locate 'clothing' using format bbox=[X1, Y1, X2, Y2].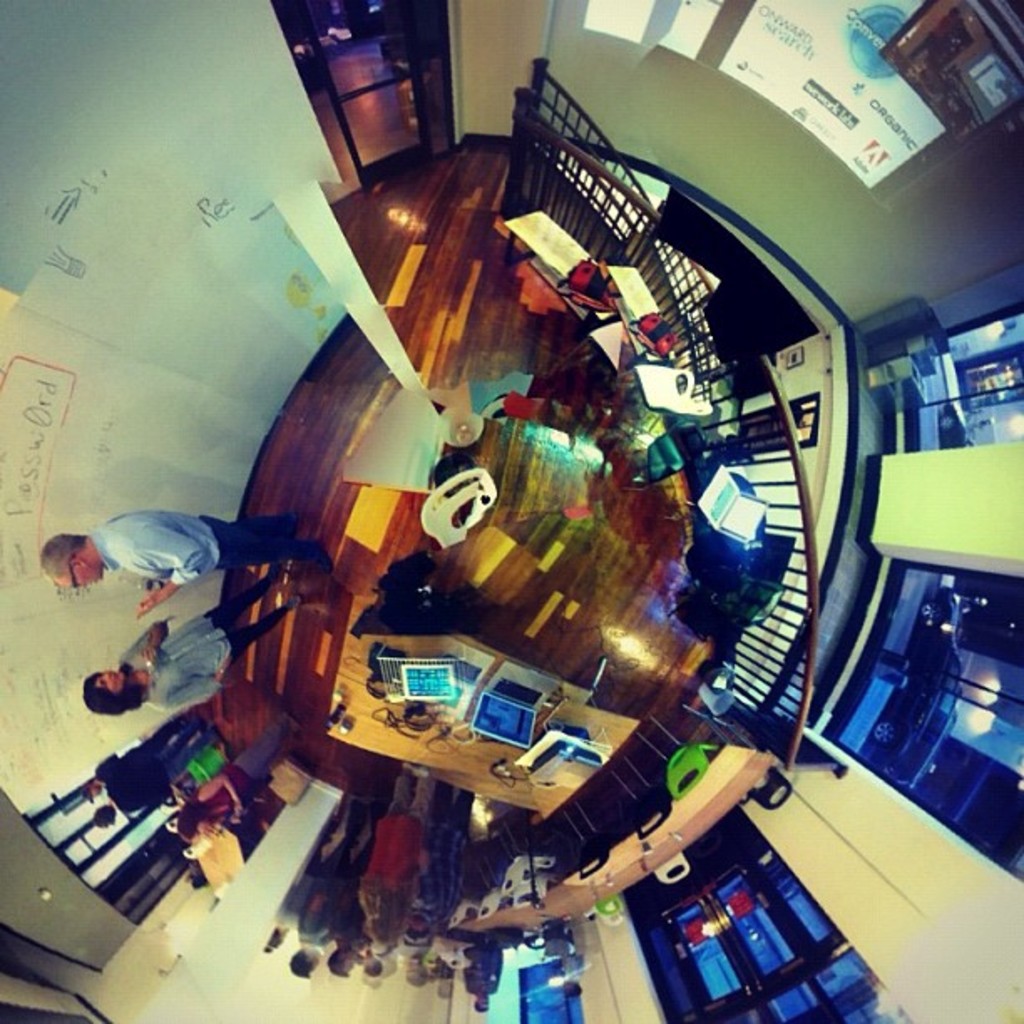
bbox=[114, 604, 296, 708].
